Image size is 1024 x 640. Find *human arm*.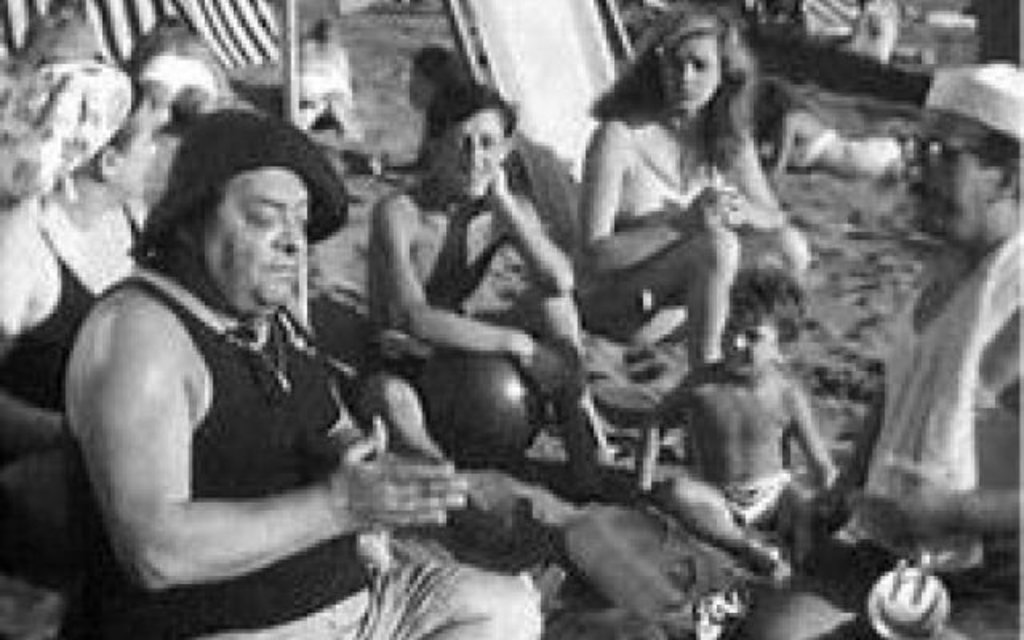
[67,293,376,602].
